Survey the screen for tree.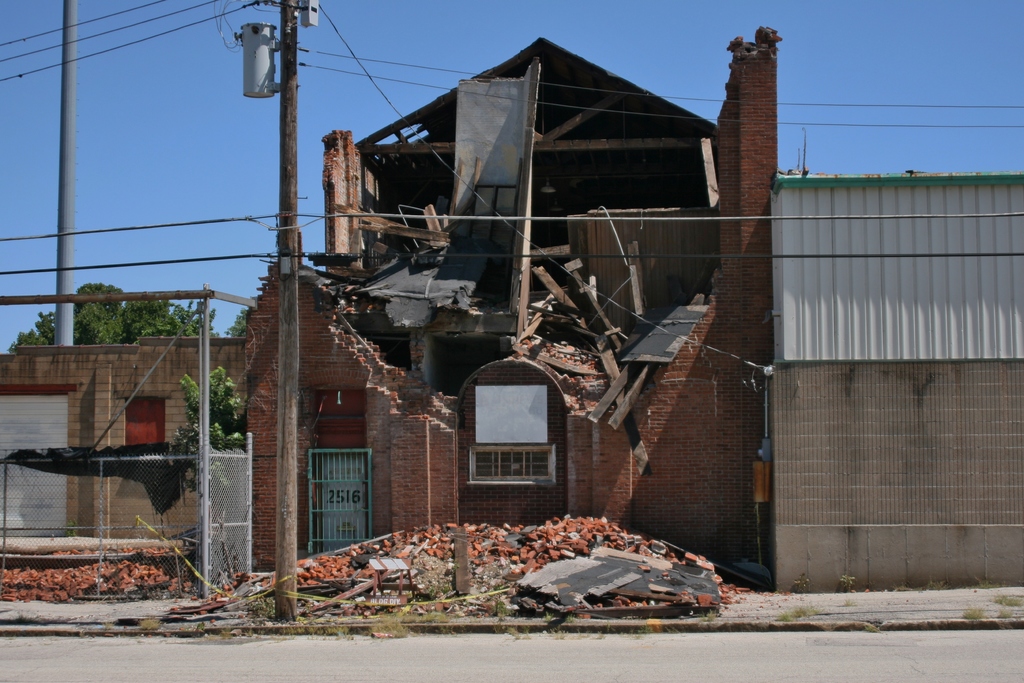
Survey found: [20,284,210,344].
